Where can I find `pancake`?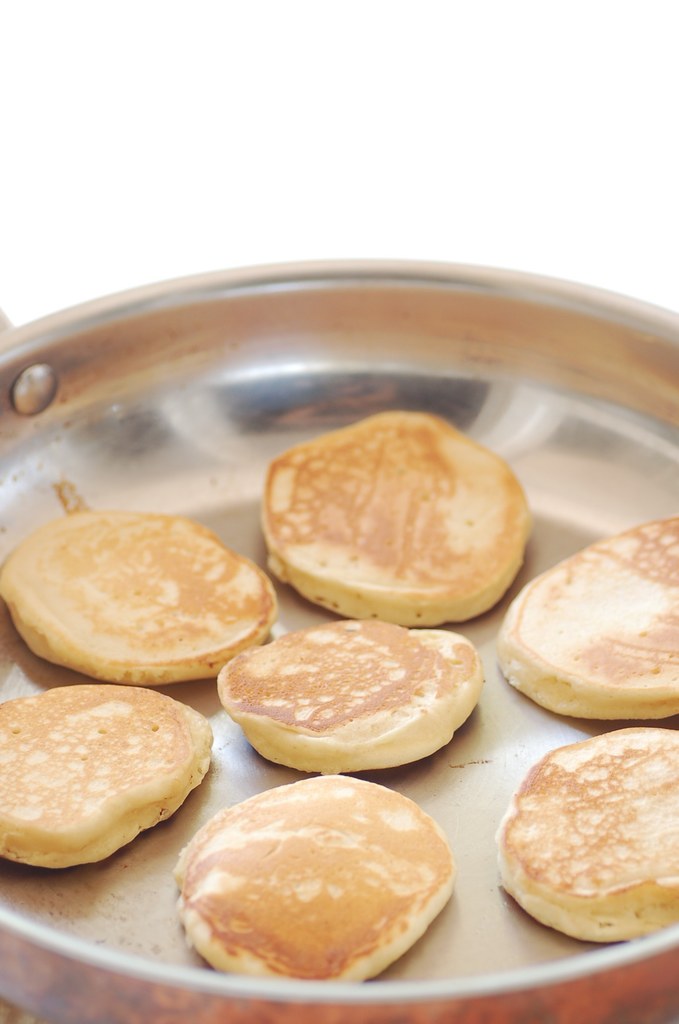
You can find it at 496,725,678,935.
